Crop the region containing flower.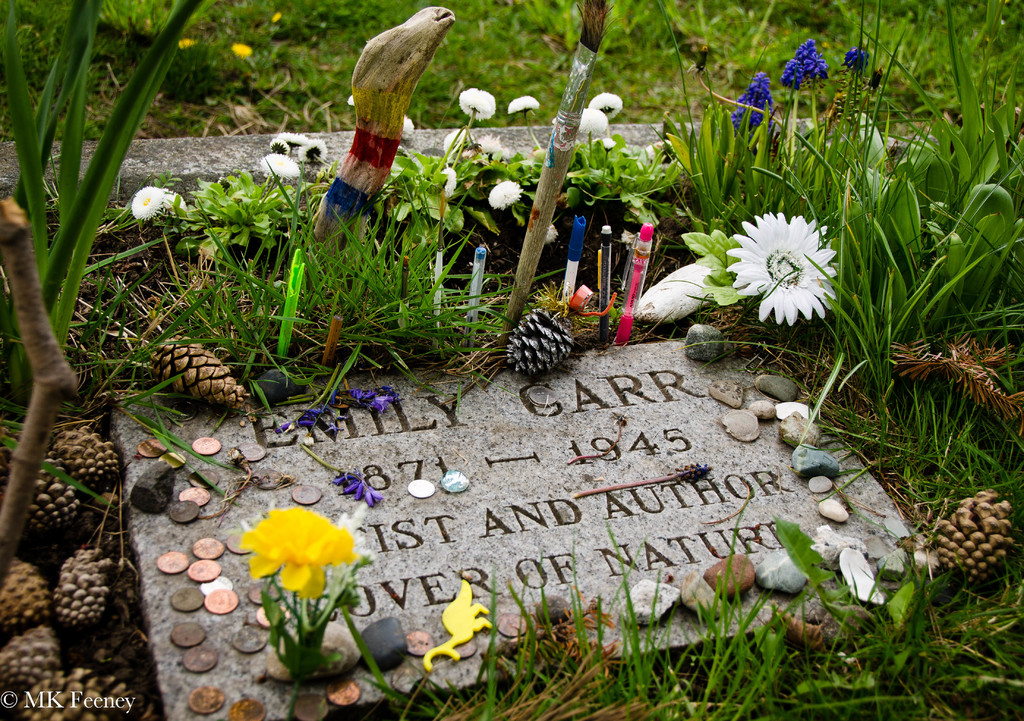
Crop region: 441 123 467 158.
